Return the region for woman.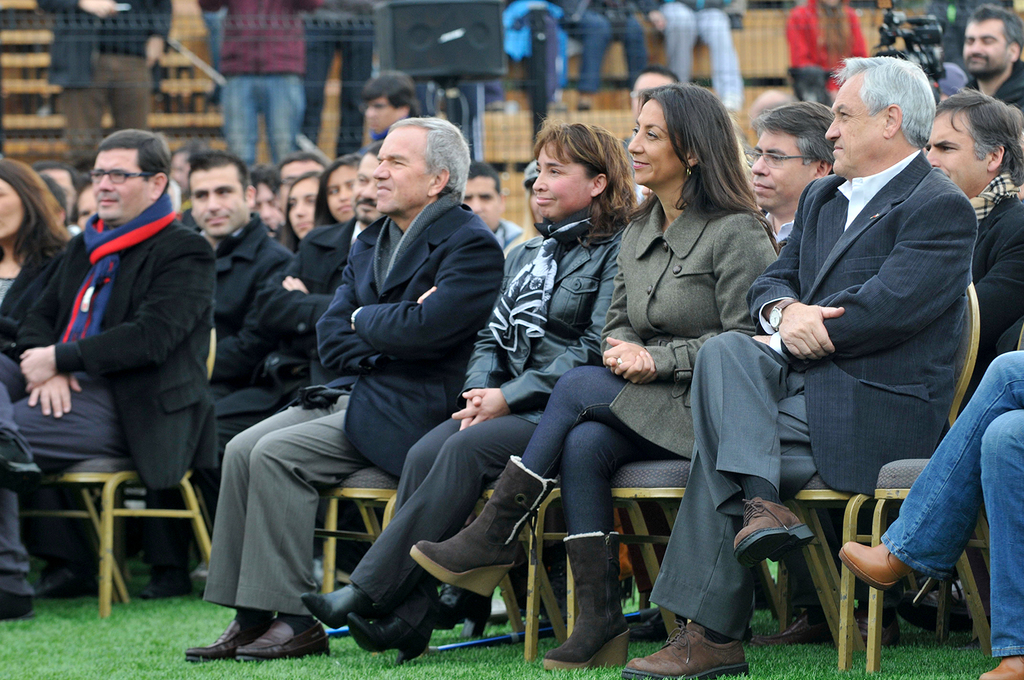
401/84/786/660.
